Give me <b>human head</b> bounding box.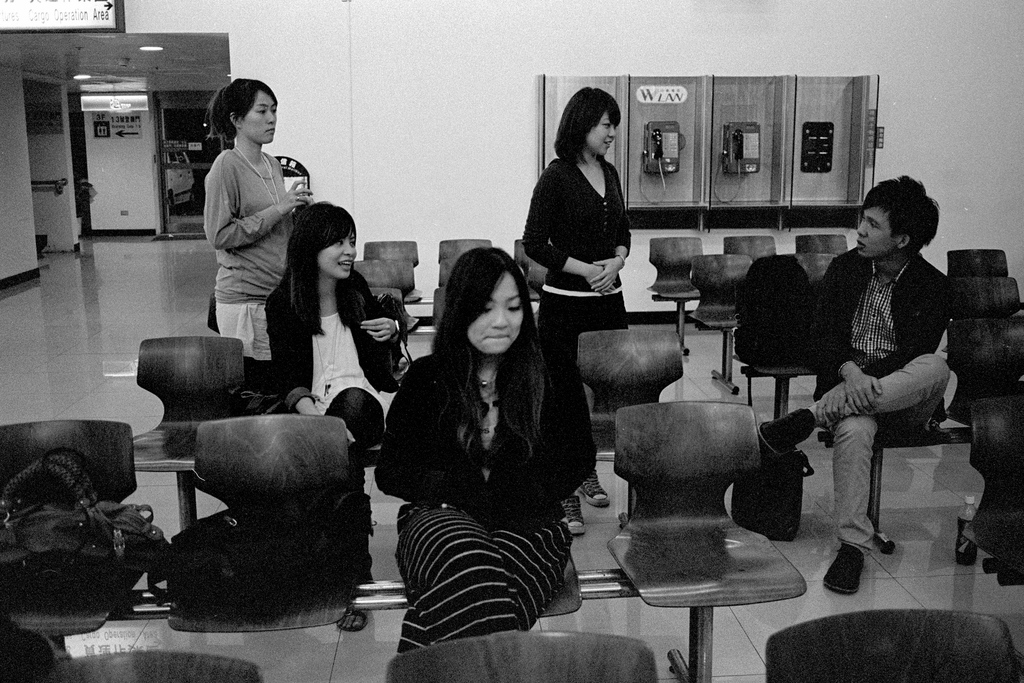
region(286, 201, 356, 283).
